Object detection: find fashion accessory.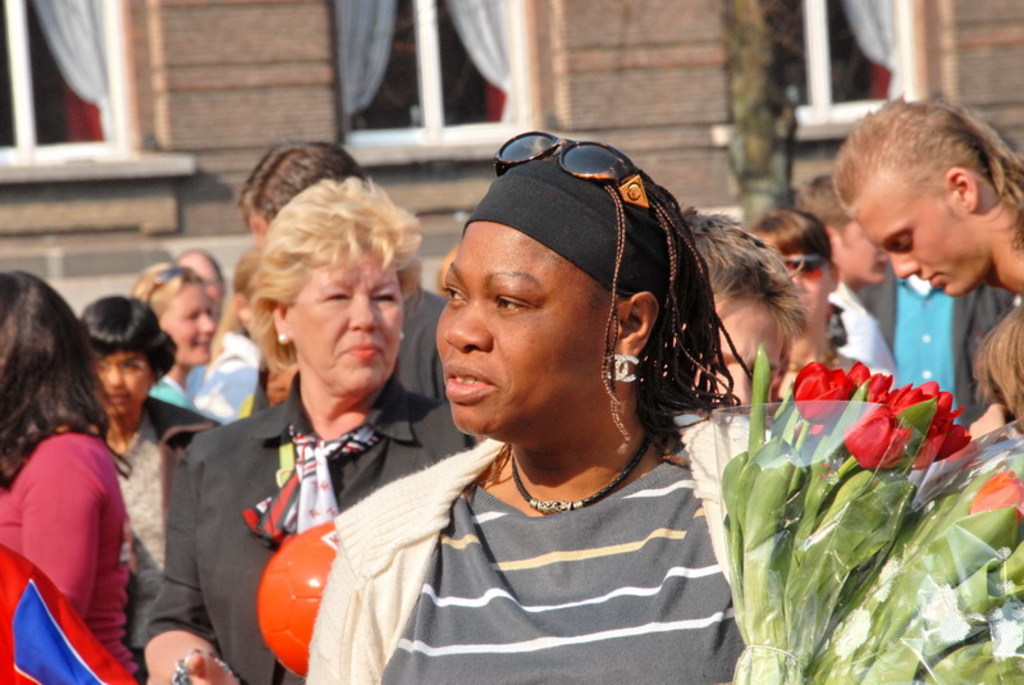
rect(398, 328, 412, 343).
